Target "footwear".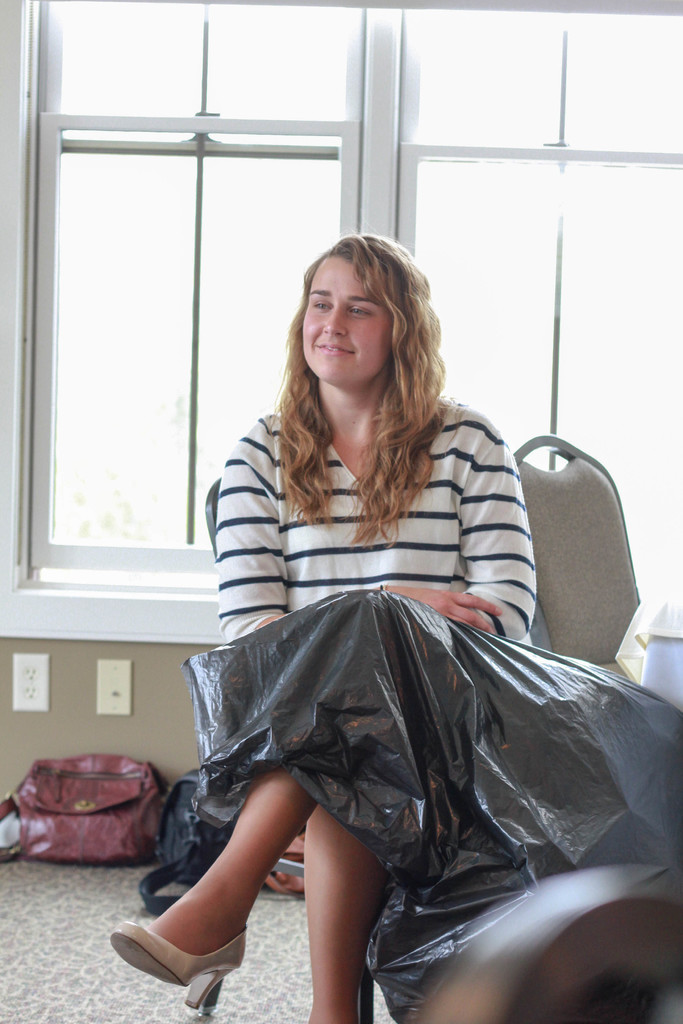
Target region: crop(120, 941, 256, 1000).
